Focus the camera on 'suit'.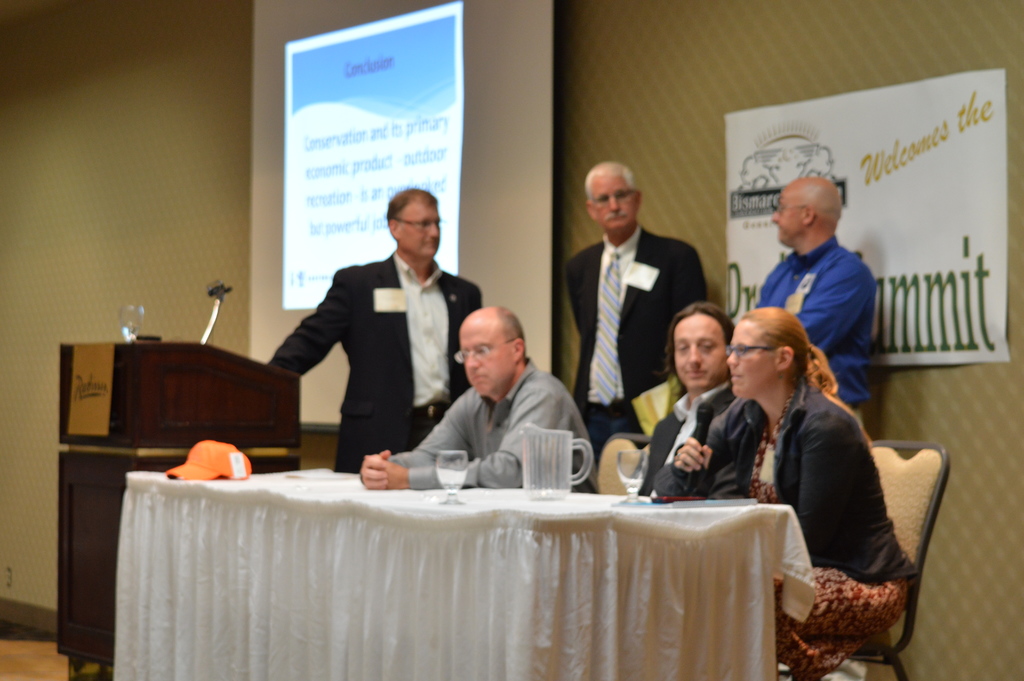
Focus region: <region>566, 233, 711, 445</region>.
